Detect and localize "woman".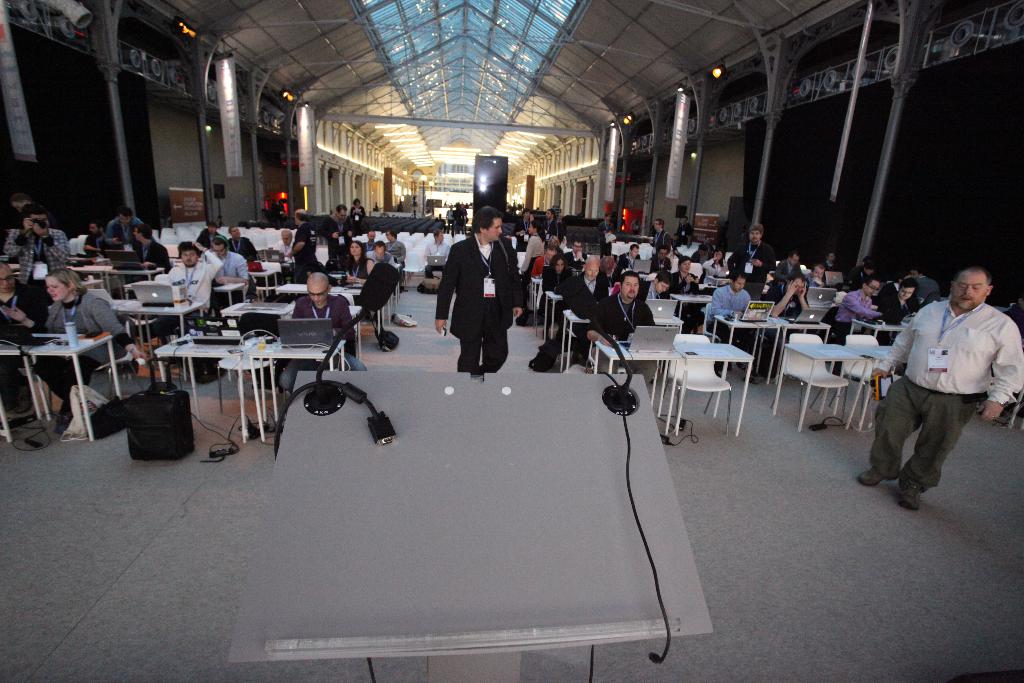
Localized at [540,261,565,345].
